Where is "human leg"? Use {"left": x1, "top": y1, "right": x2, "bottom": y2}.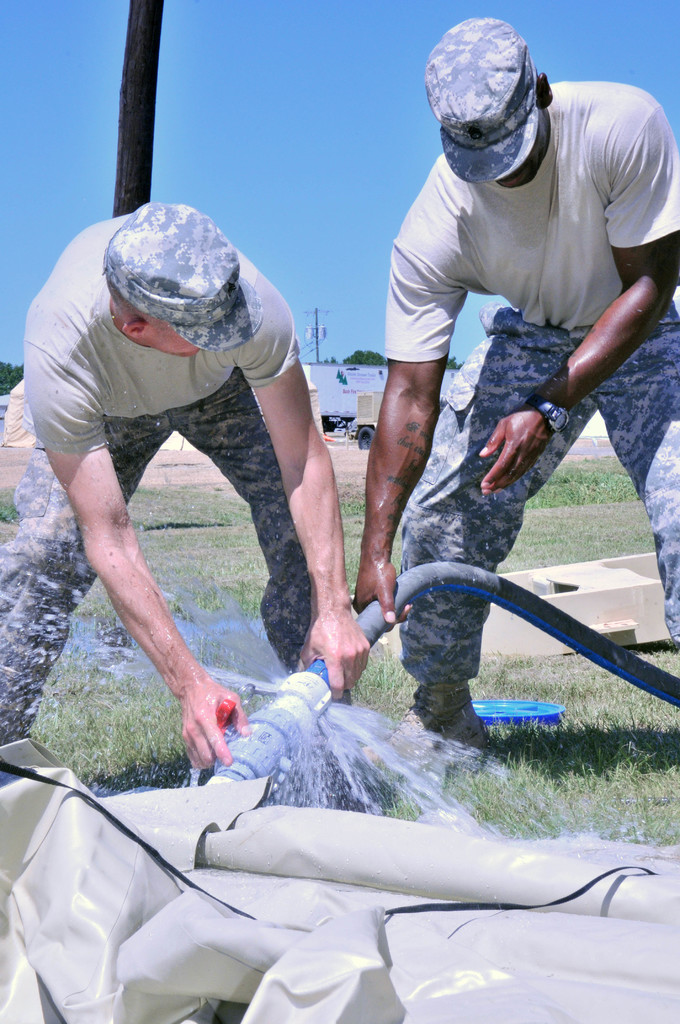
{"left": 187, "top": 386, "right": 341, "bottom": 669}.
